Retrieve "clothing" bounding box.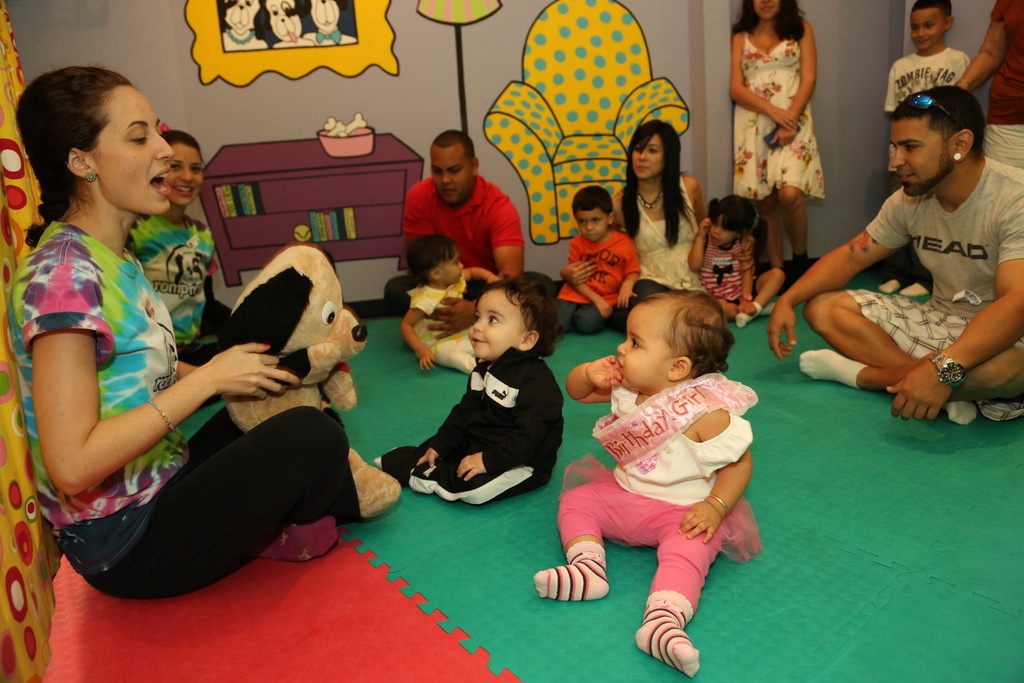
Bounding box: locate(554, 226, 649, 331).
